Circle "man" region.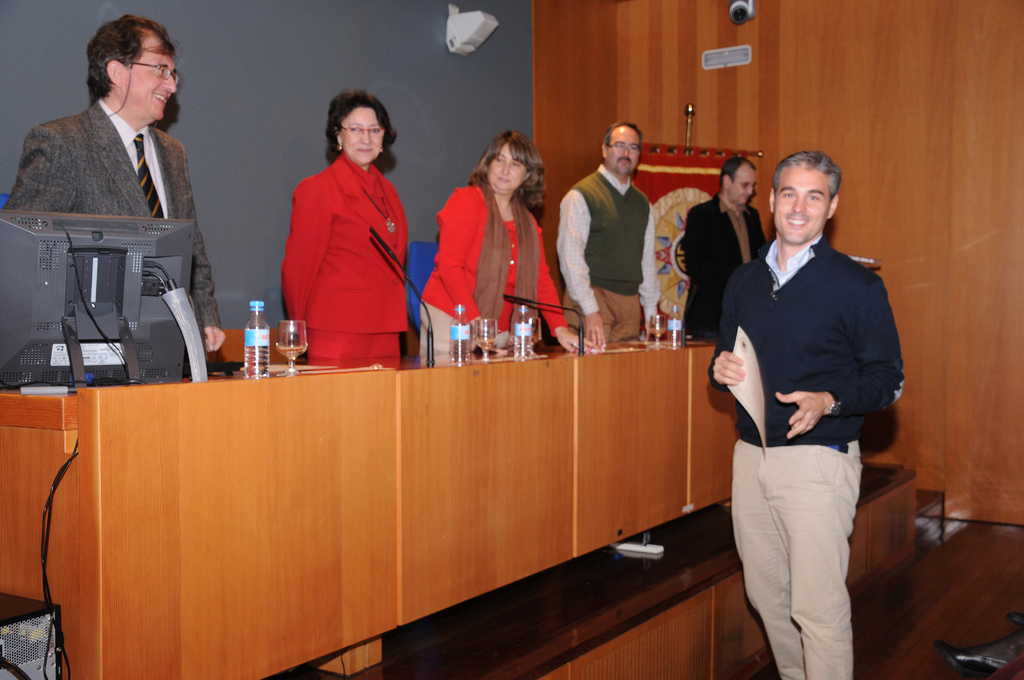
Region: x1=1, y1=15, x2=225, y2=354.
